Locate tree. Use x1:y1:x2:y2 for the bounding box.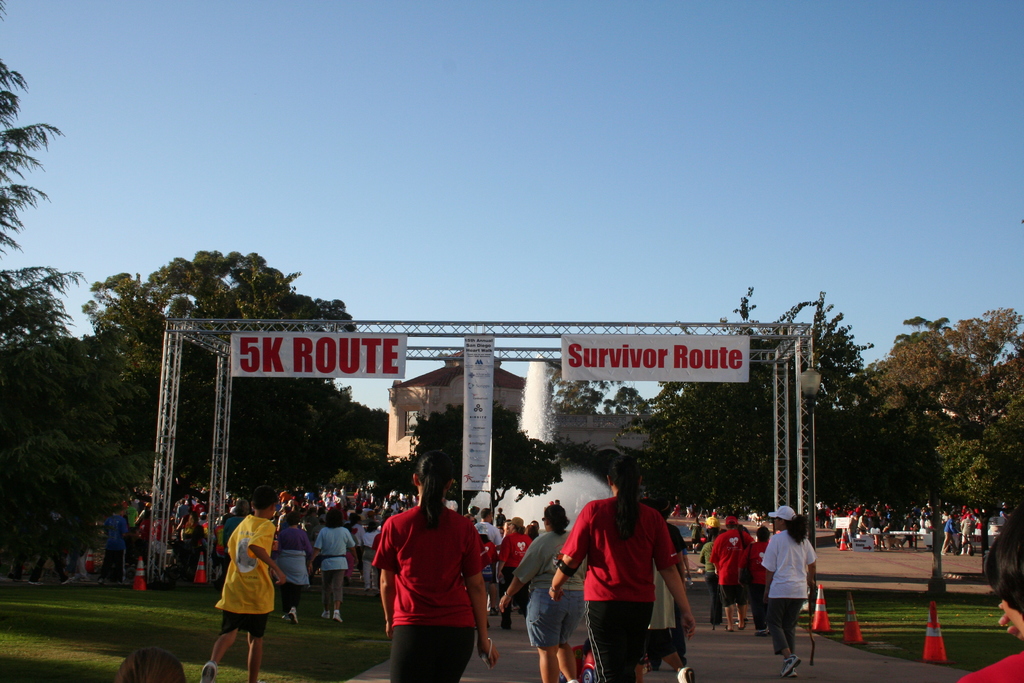
932:329:1023:574.
